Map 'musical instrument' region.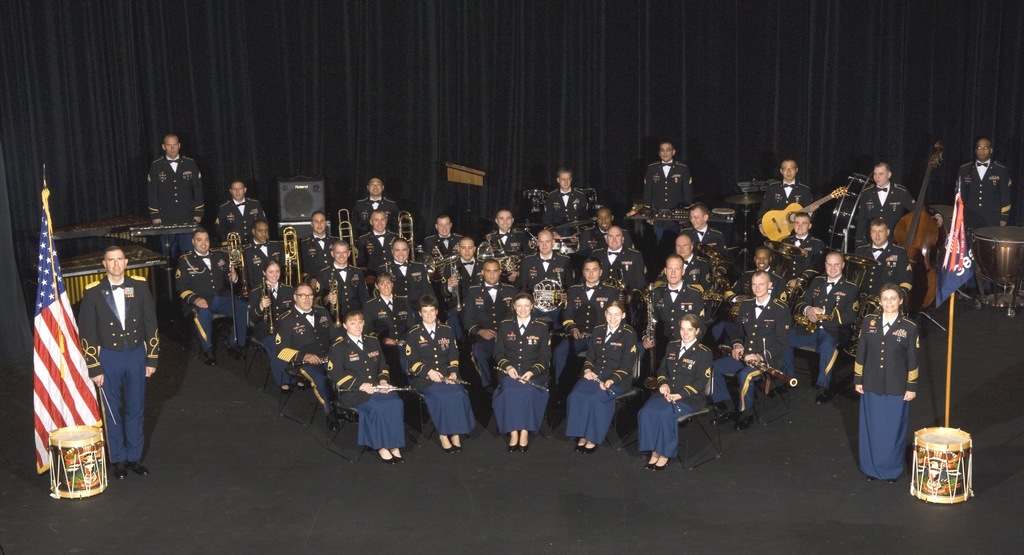
Mapped to 926,195,960,233.
